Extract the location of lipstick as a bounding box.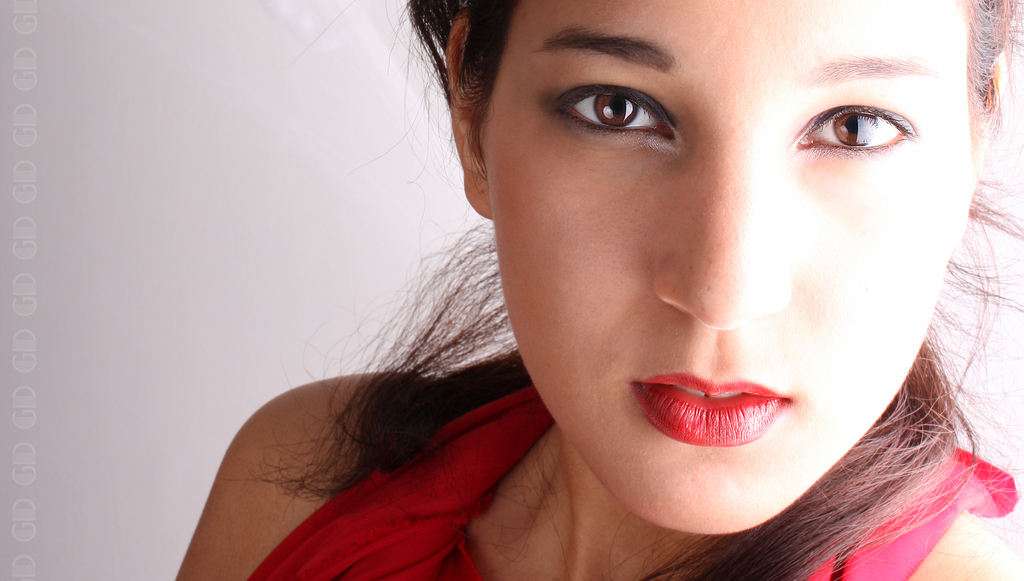
(630, 370, 790, 442).
